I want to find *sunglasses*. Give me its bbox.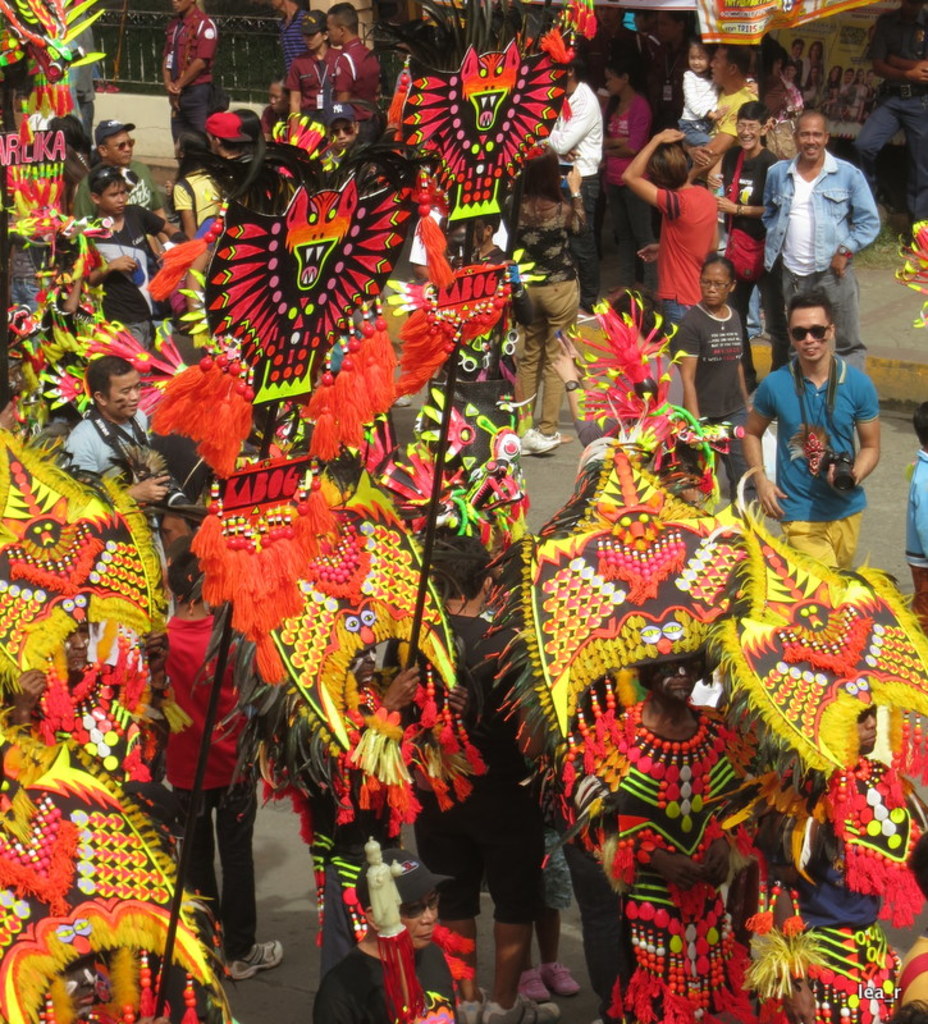
rect(658, 660, 705, 677).
